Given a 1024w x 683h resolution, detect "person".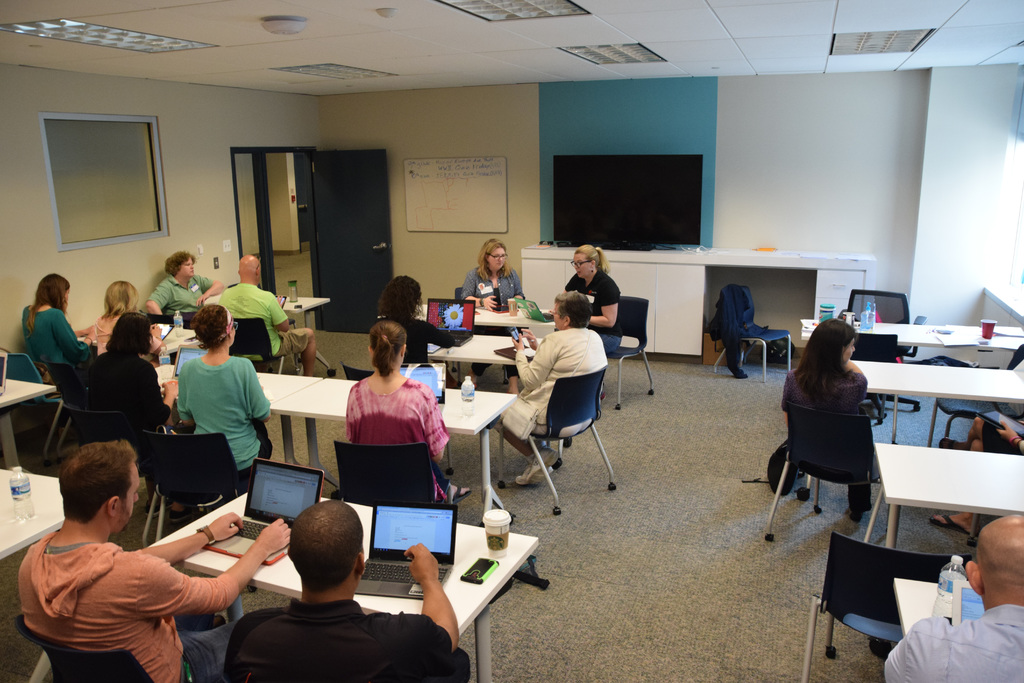
777,320,867,520.
